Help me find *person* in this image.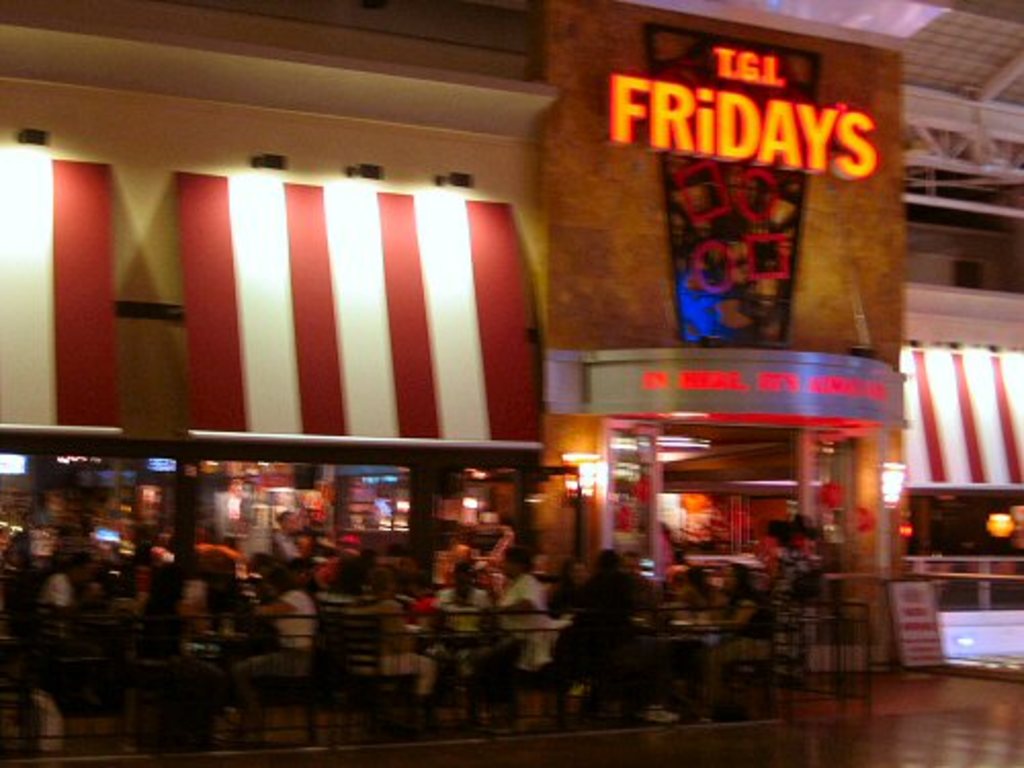
Found it: bbox(254, 506, 334, 567).
